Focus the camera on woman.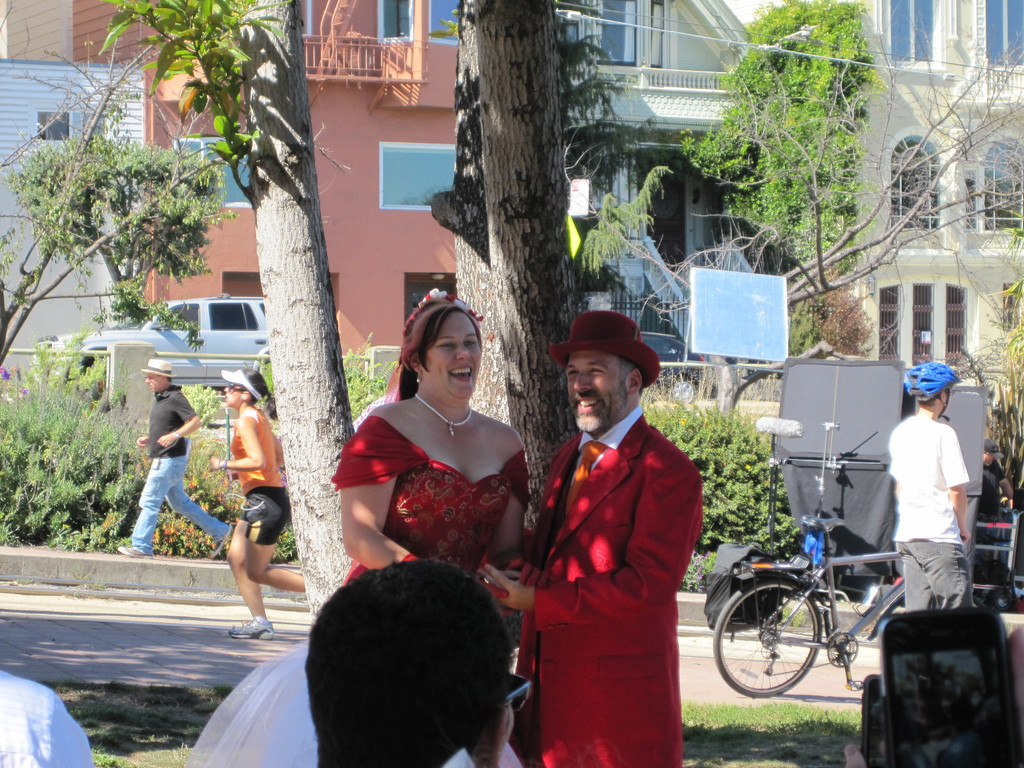
Focus region: crop(335, 299, 537, 613).
